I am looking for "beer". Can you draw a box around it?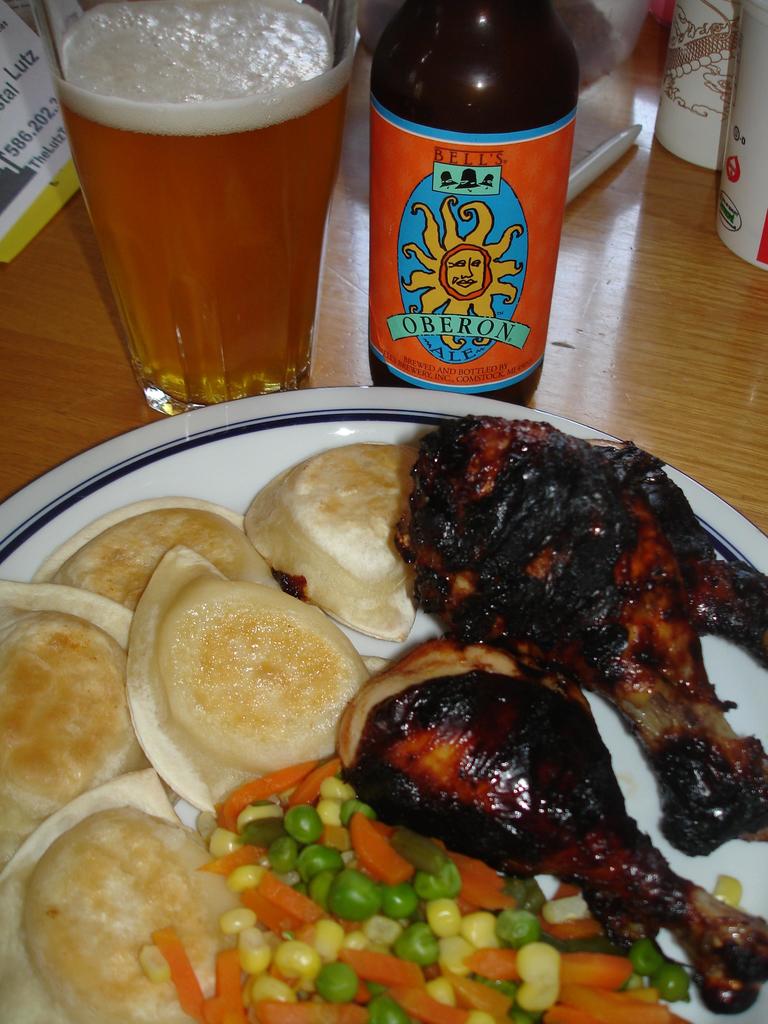
Sure, the bounding box is box(376, 0, 584, 417).
